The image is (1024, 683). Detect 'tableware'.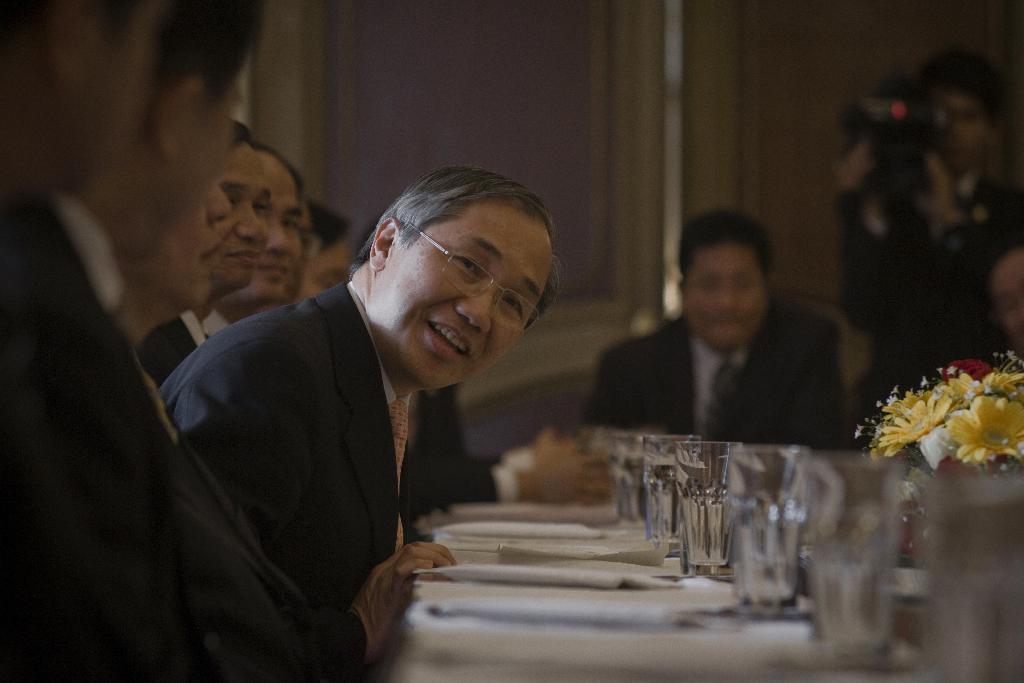
Detection: {"x1": 726, "y1": 444, "x2": 808, "y2": 617}.
